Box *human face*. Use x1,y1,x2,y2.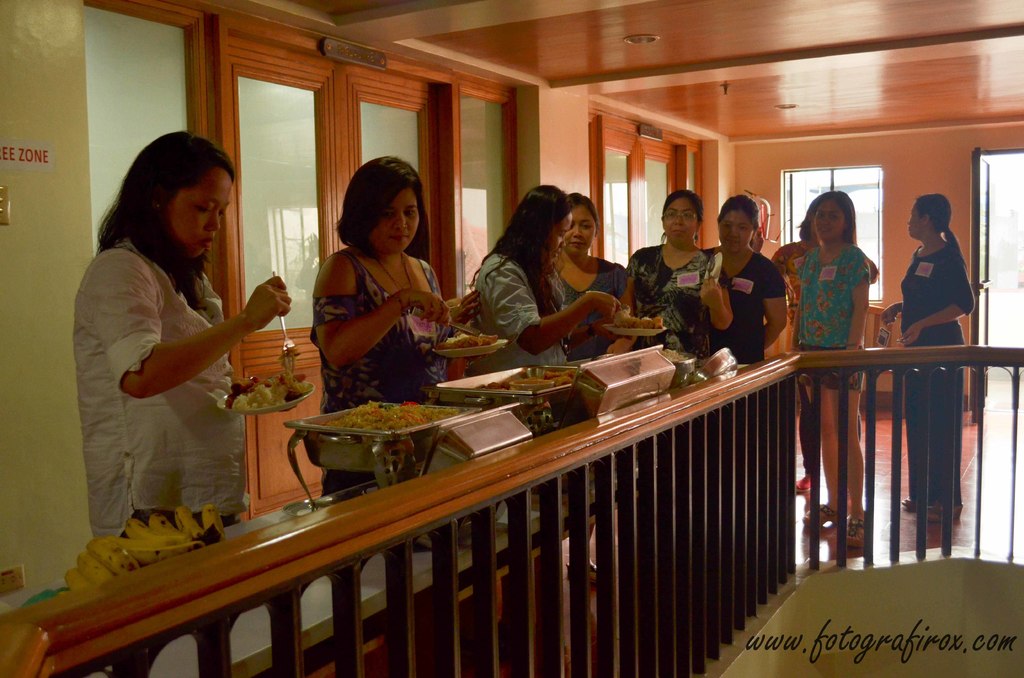
812,196,845,239.
